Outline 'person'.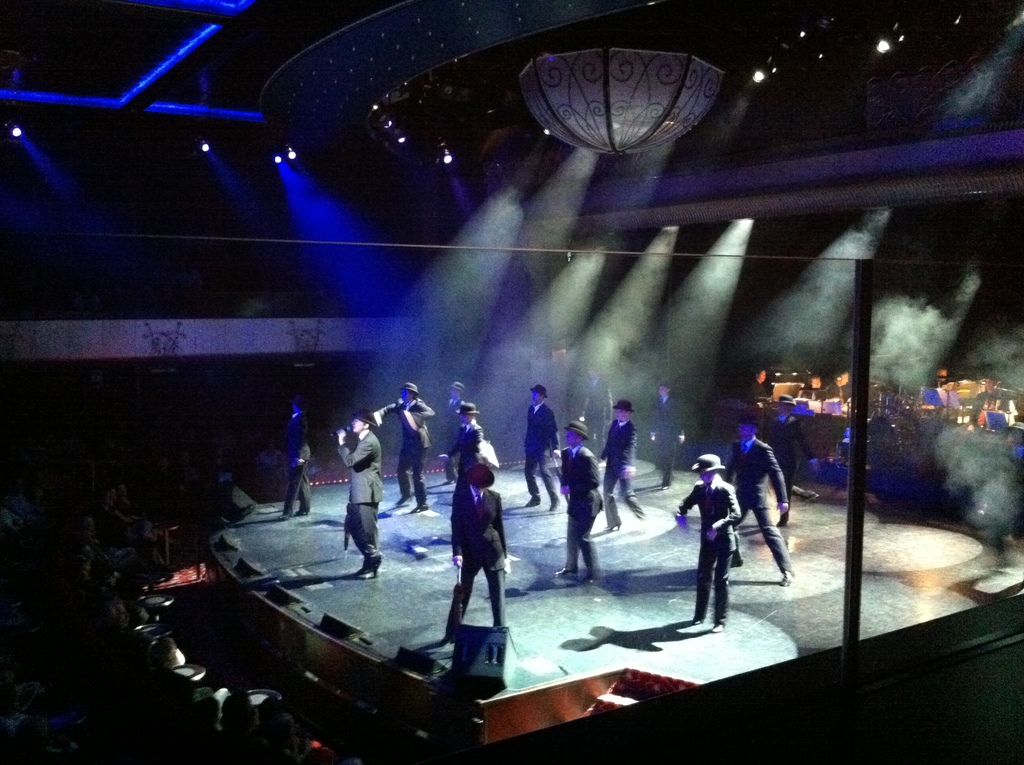
Outline: pyautogui.locateOnScreen(968, 375, 1007, 428).
